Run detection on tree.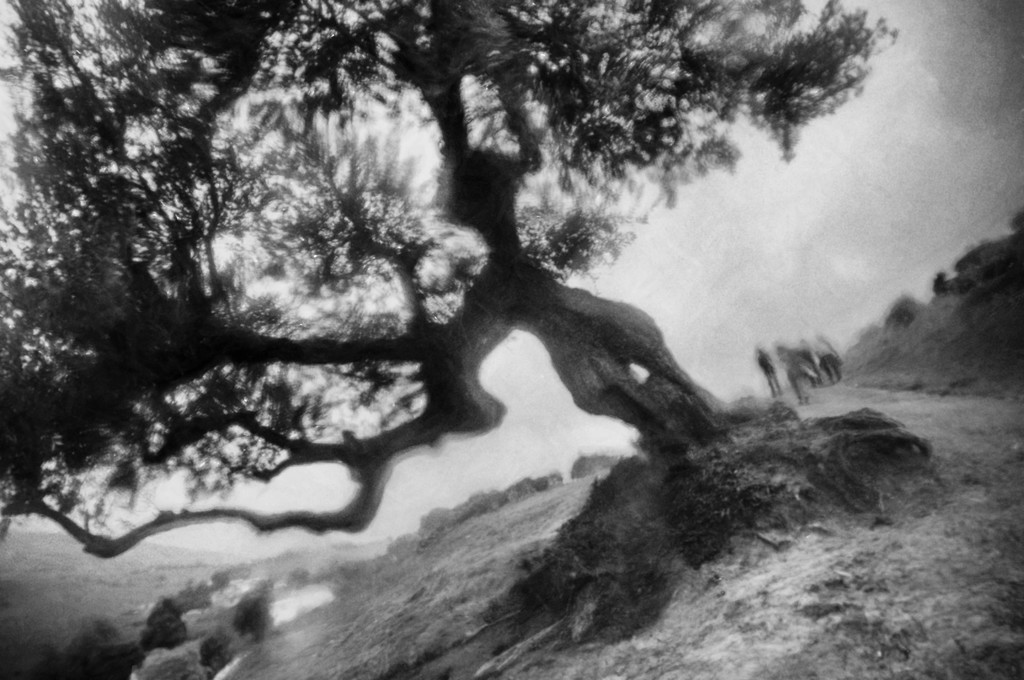
Result: [0,0,888,564].
